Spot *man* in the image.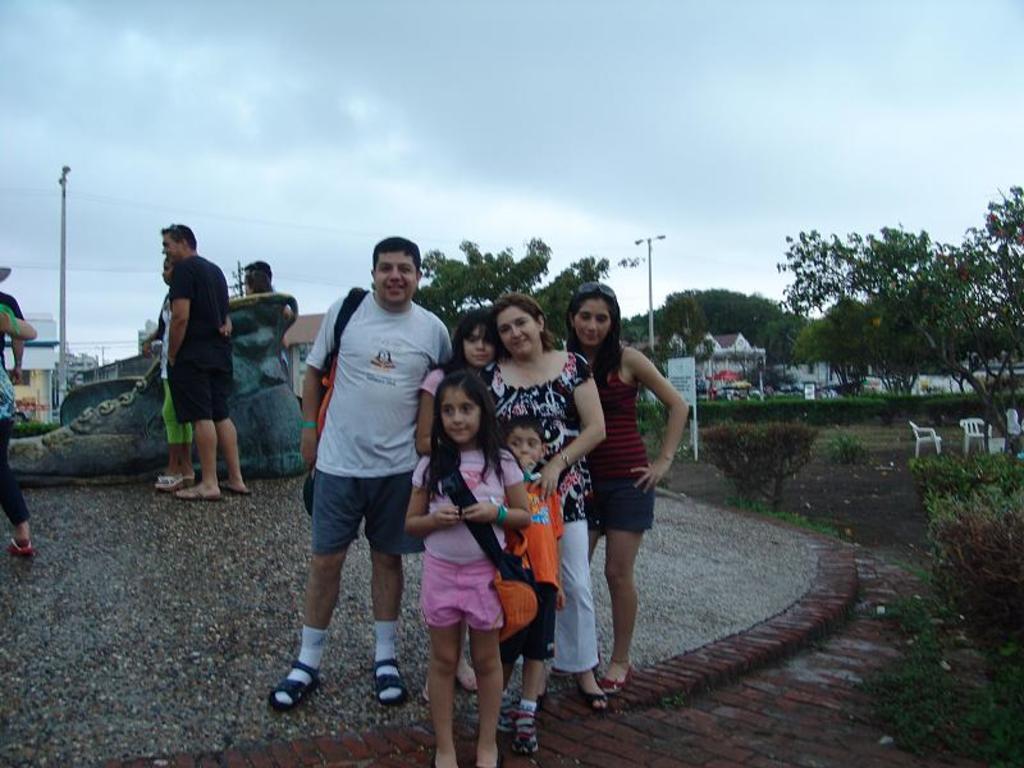
*man* found at x1=161, y1=225, x2=251, y2=502.
